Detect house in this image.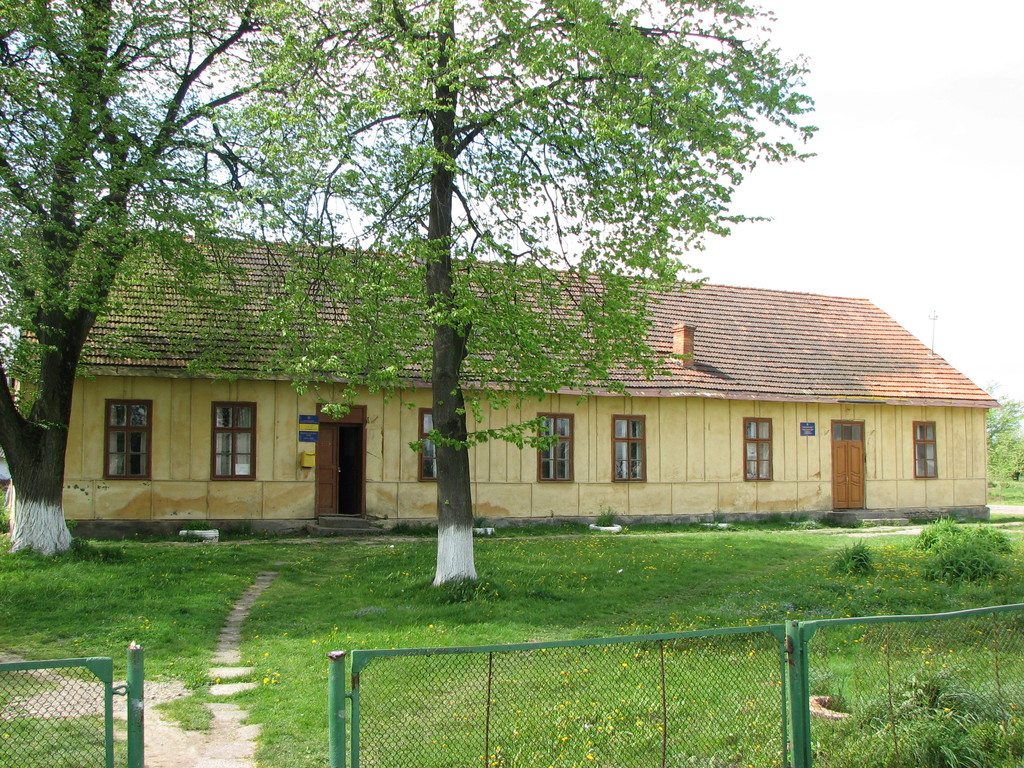
Detection: (47,234,760,550).
